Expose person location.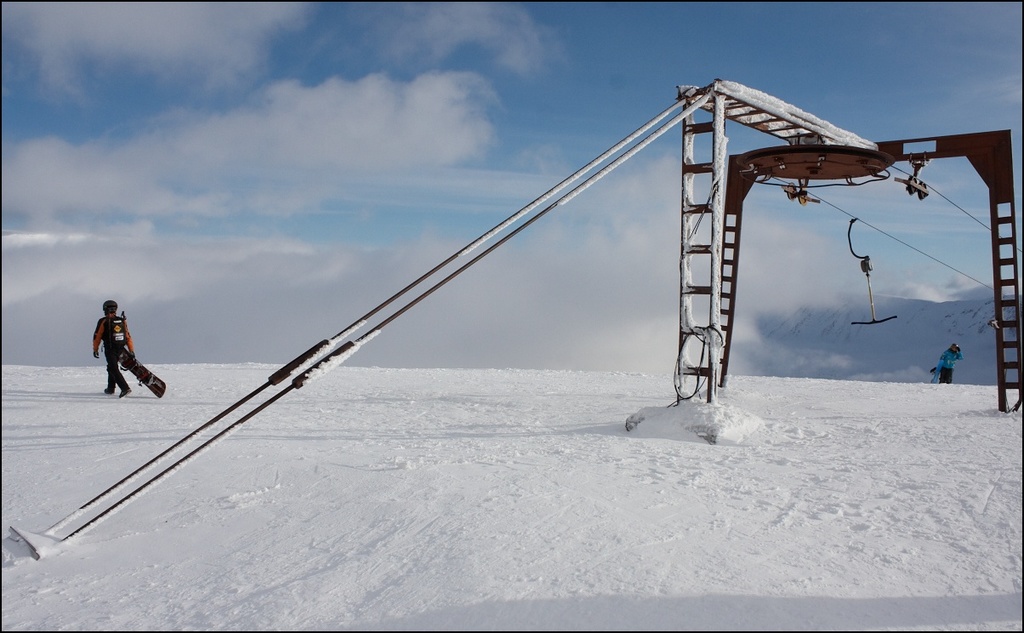
Exposed at <box>934,343,963,383</box>.
